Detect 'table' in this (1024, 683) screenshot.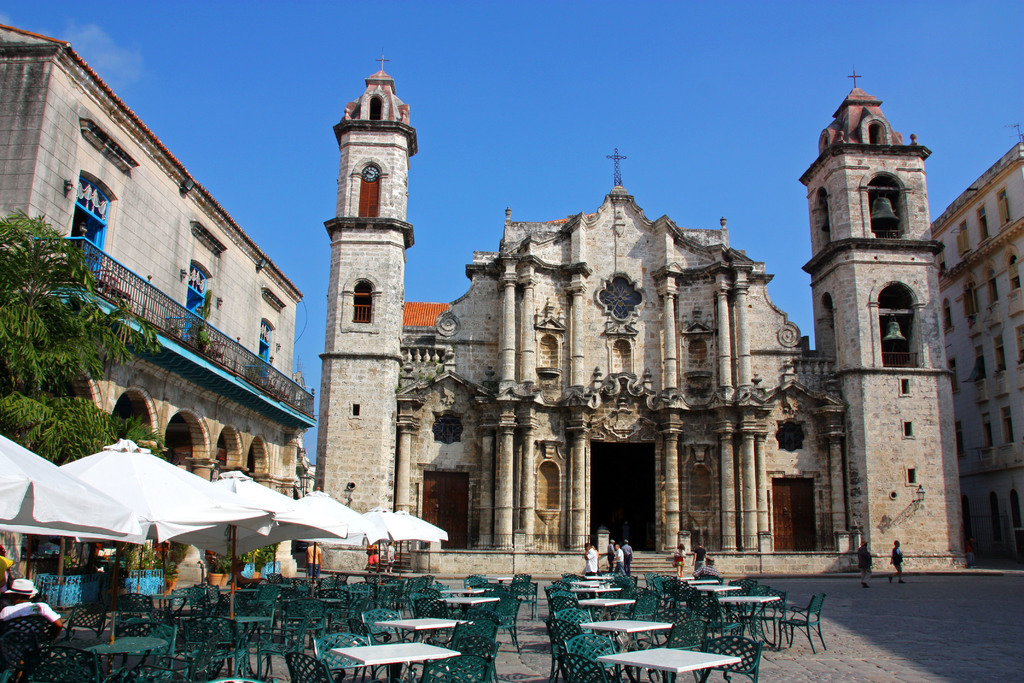
Detection: rect(427, 597, 499, 612).
